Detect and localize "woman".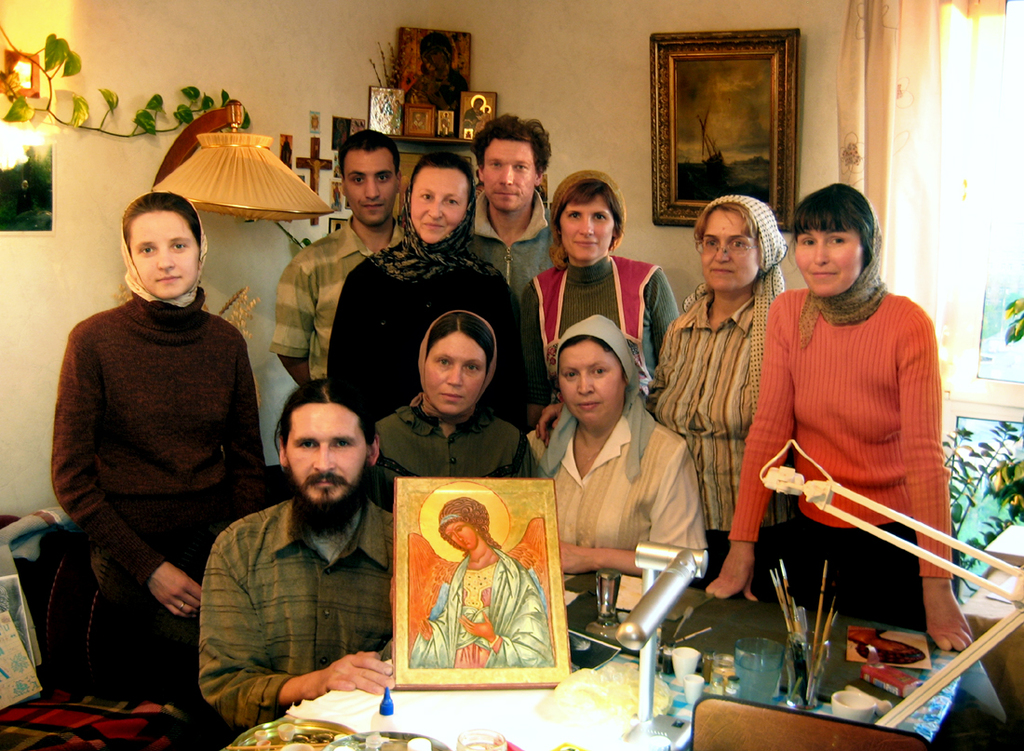
Localized at (369,308,532,499).
